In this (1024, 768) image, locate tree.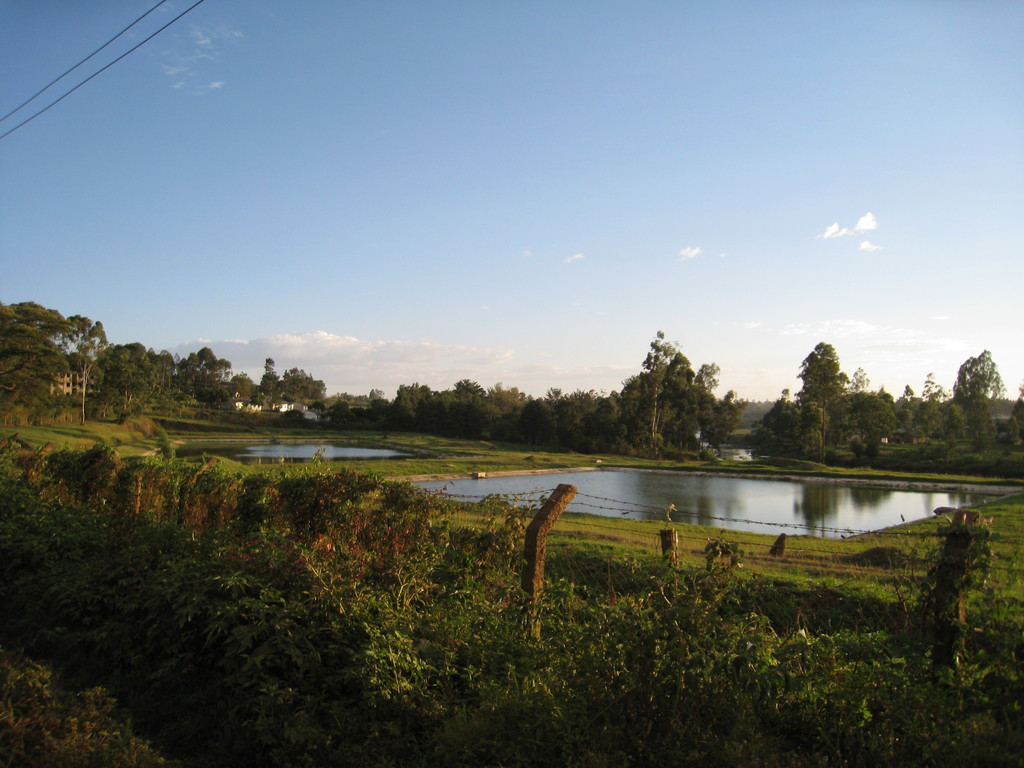
Bounding box: (left=740, top=336, right=1023, bottom=485).
